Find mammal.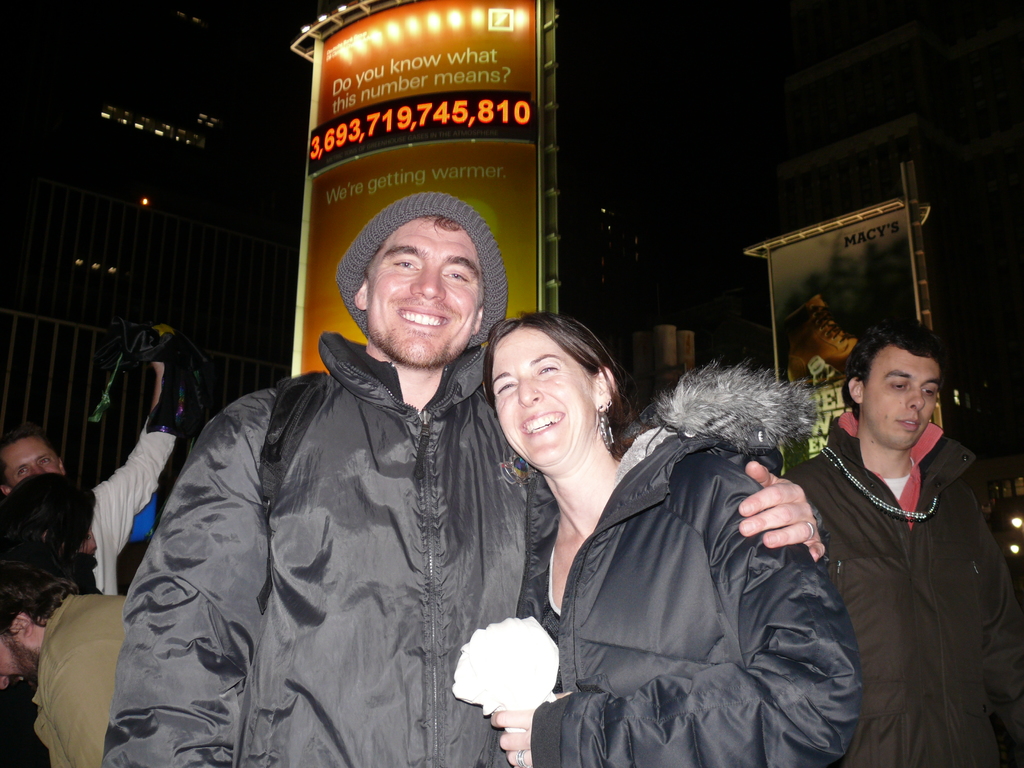
BBox(0, 558, 136, 767).
